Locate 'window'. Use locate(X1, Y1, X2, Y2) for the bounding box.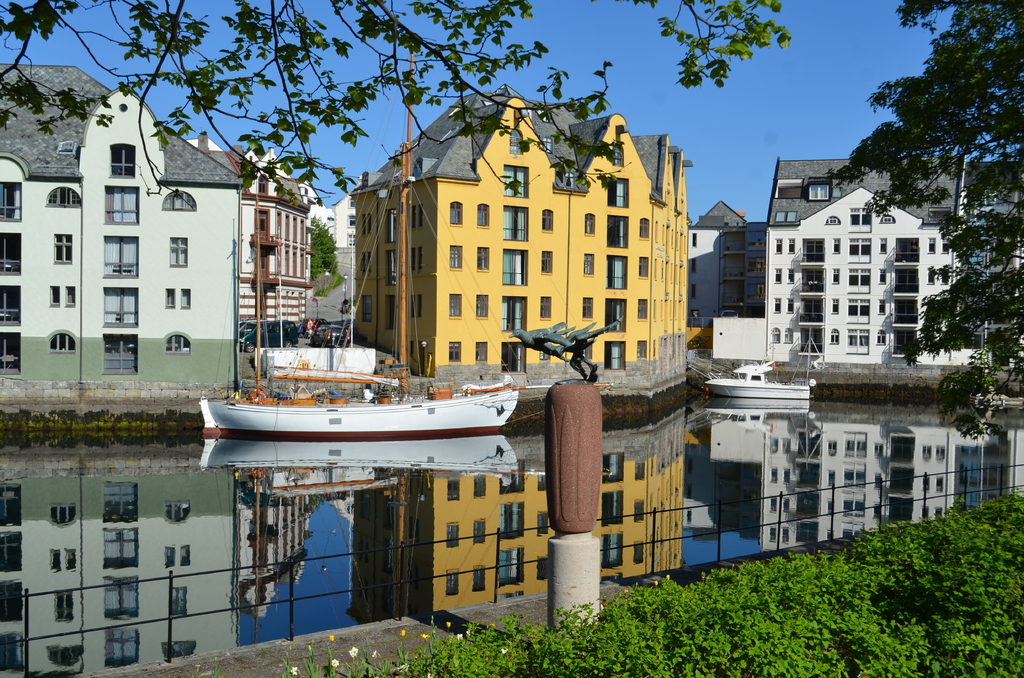
locate(773, 239, 783, 255).
